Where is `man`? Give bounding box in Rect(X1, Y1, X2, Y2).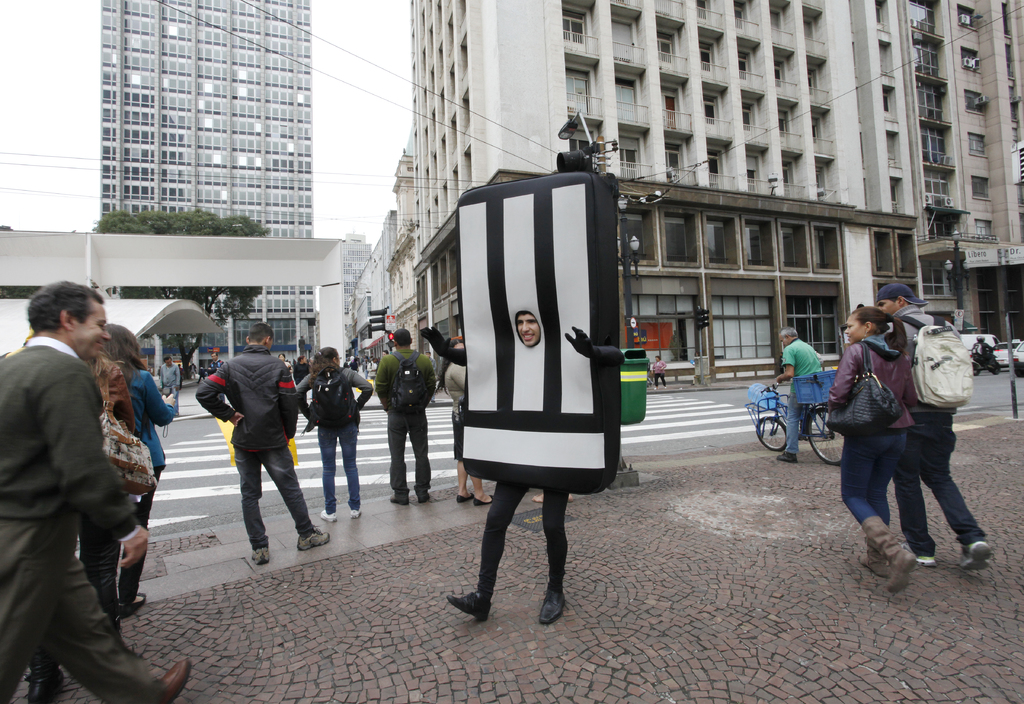
Rect(420, 303, 627, 635).
